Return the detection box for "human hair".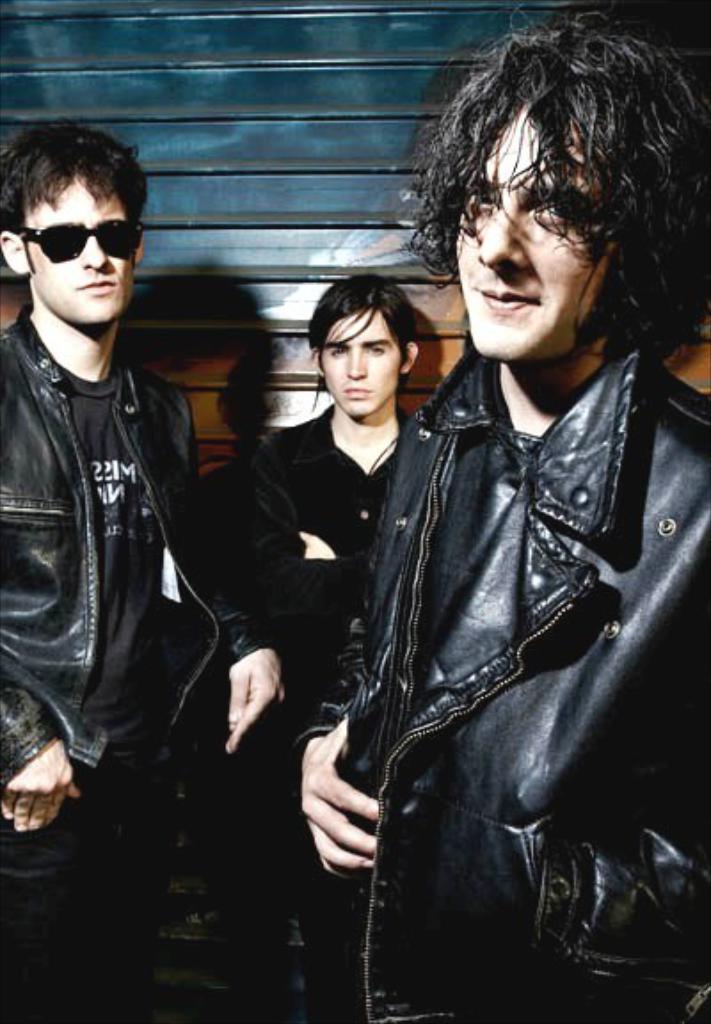
[428,7,684,386].
